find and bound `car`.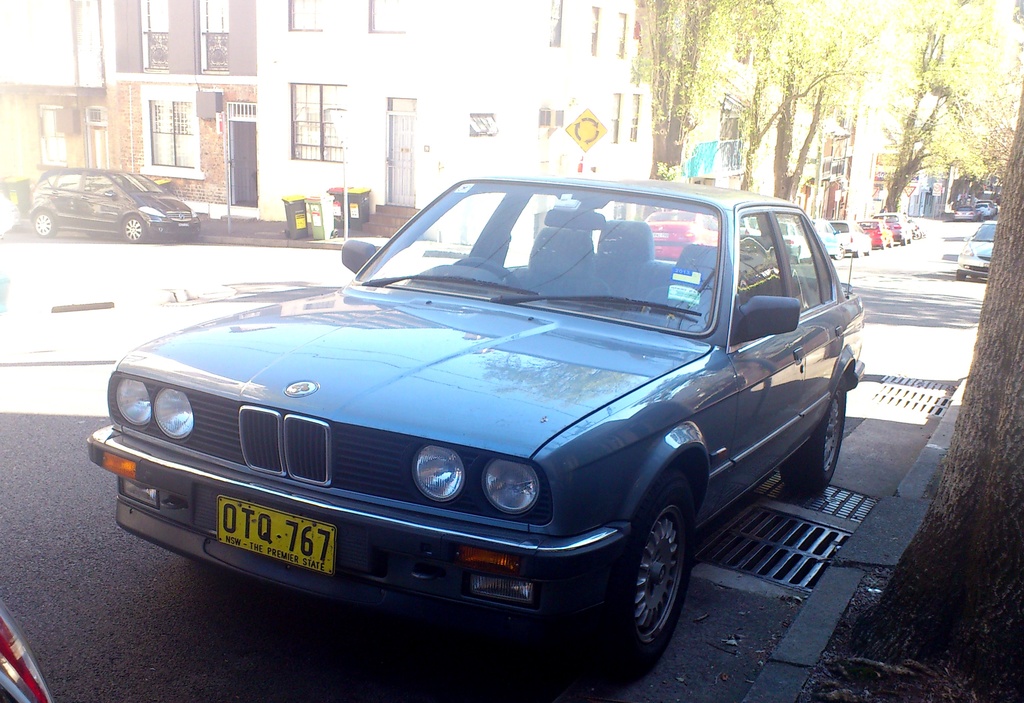
Bound: select_region(975, 204, 996, 223).
